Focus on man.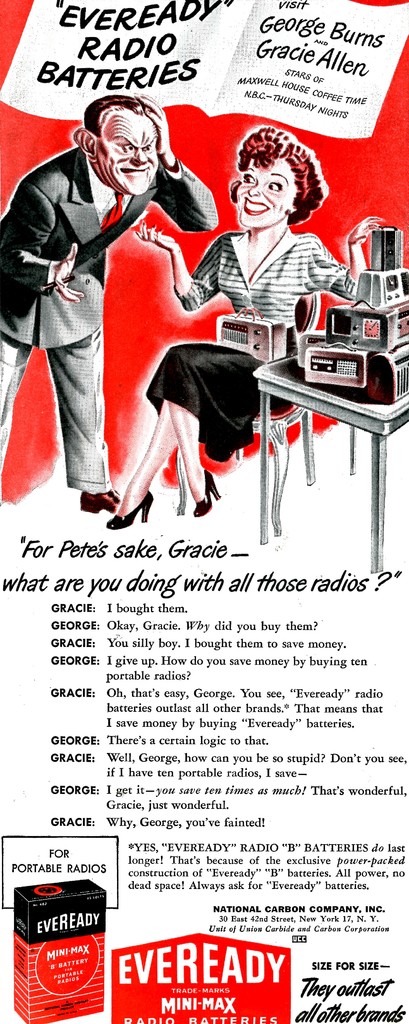
Focused at 13/96/240/493.
